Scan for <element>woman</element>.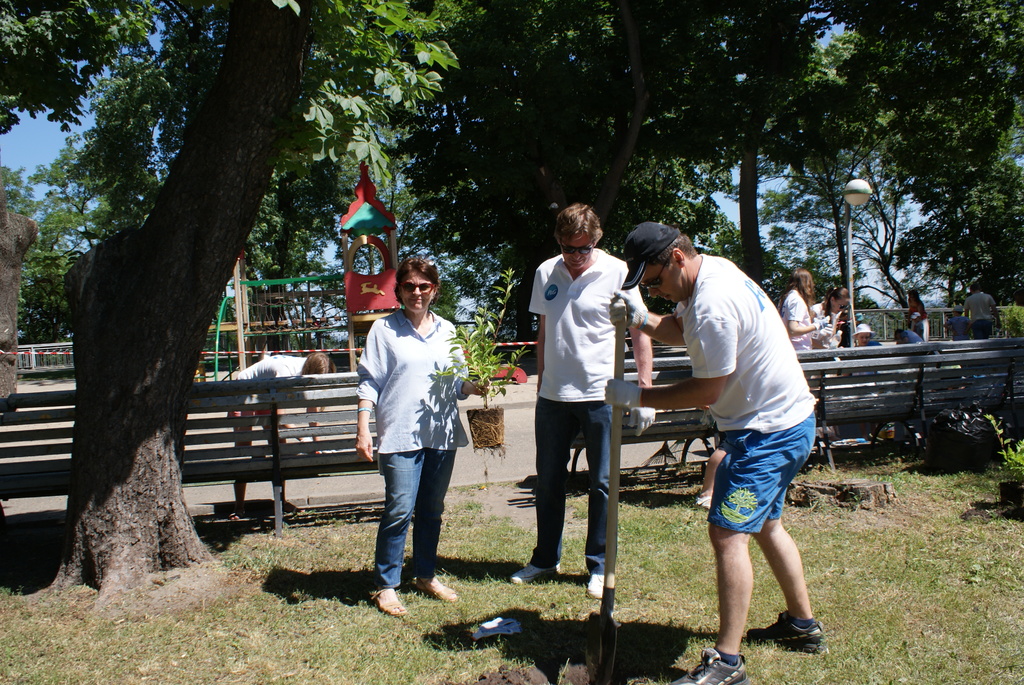
Scan result: Rect(810, 285, 851, 347).
